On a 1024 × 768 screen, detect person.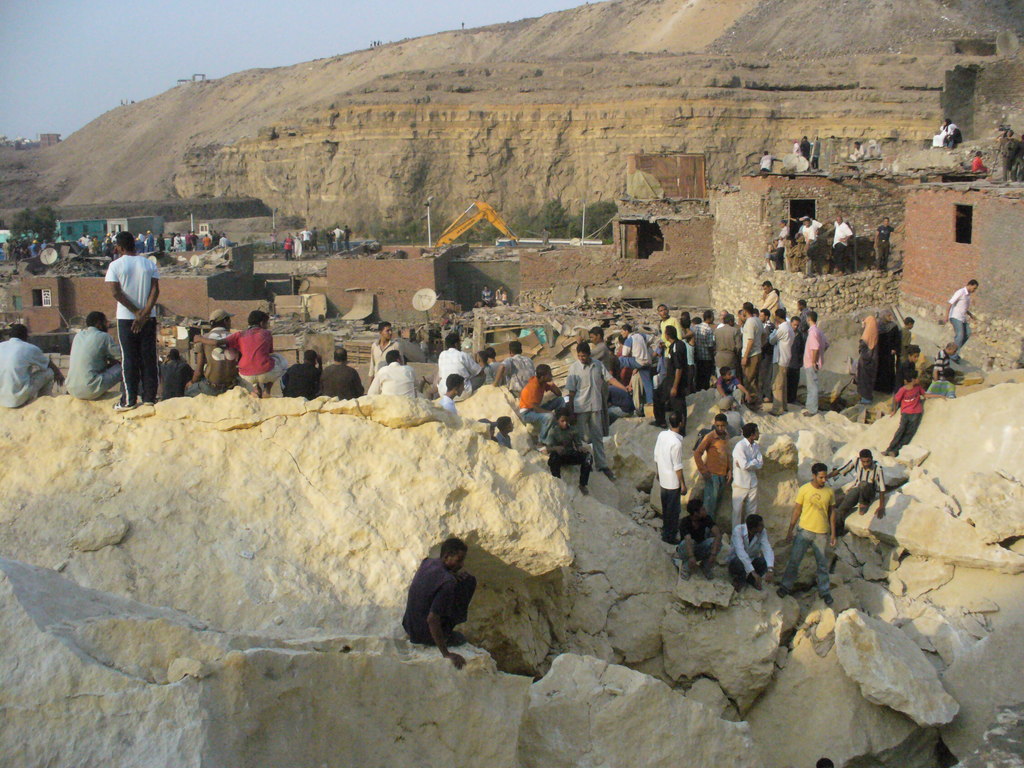
bbox(333, 225, 345, 252).
